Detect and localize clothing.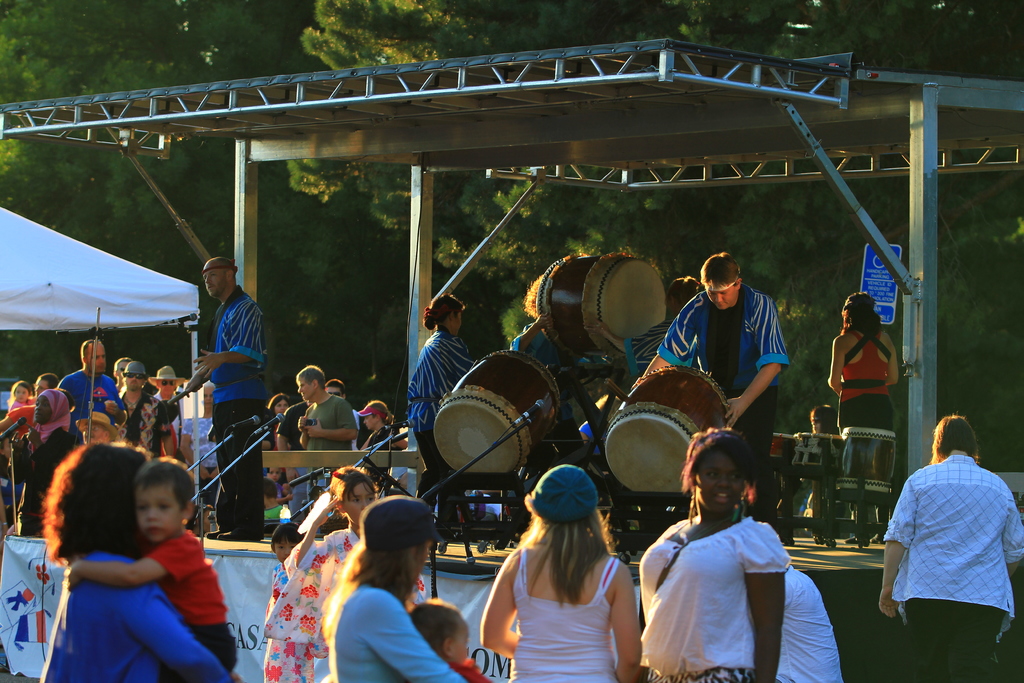
Localized at <box>365,428,388,448</box>.
